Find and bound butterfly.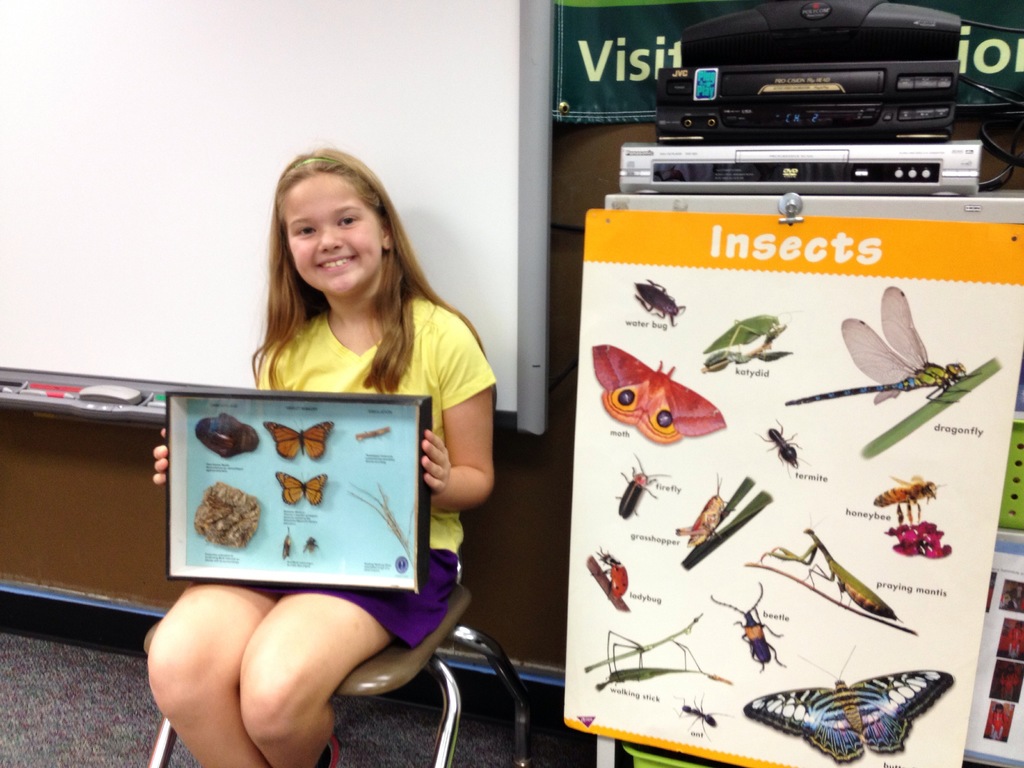
Bound: region(260, 420, 332, 463).
